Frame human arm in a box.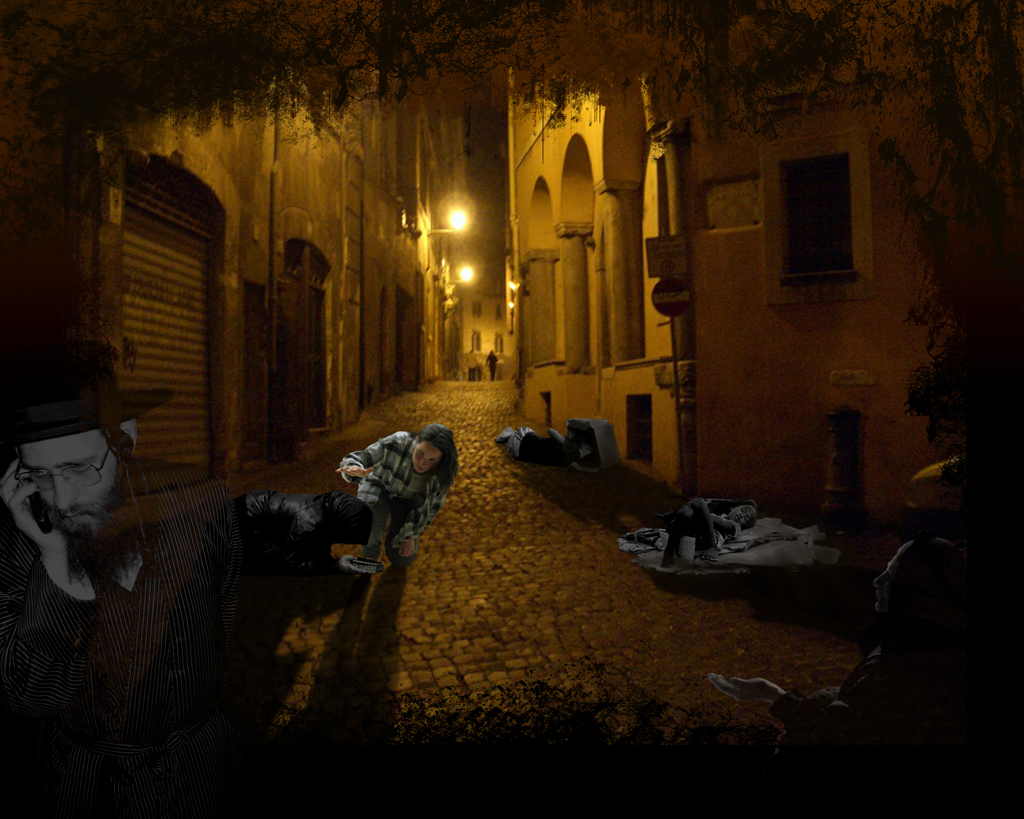
select_region(0, 459, 94, 701).
